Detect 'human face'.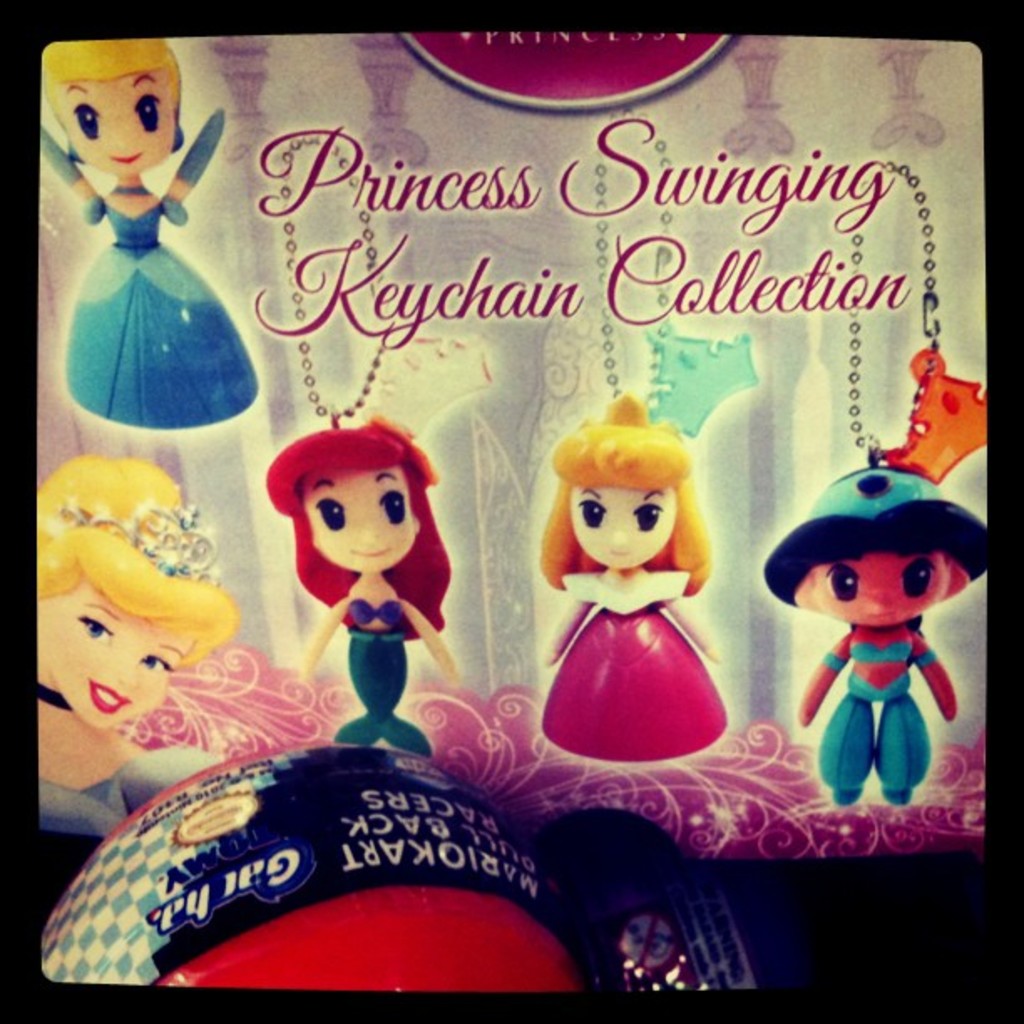
Detected at {"left": 35, "top": 579, "right": 204, "bottom": 733}.
